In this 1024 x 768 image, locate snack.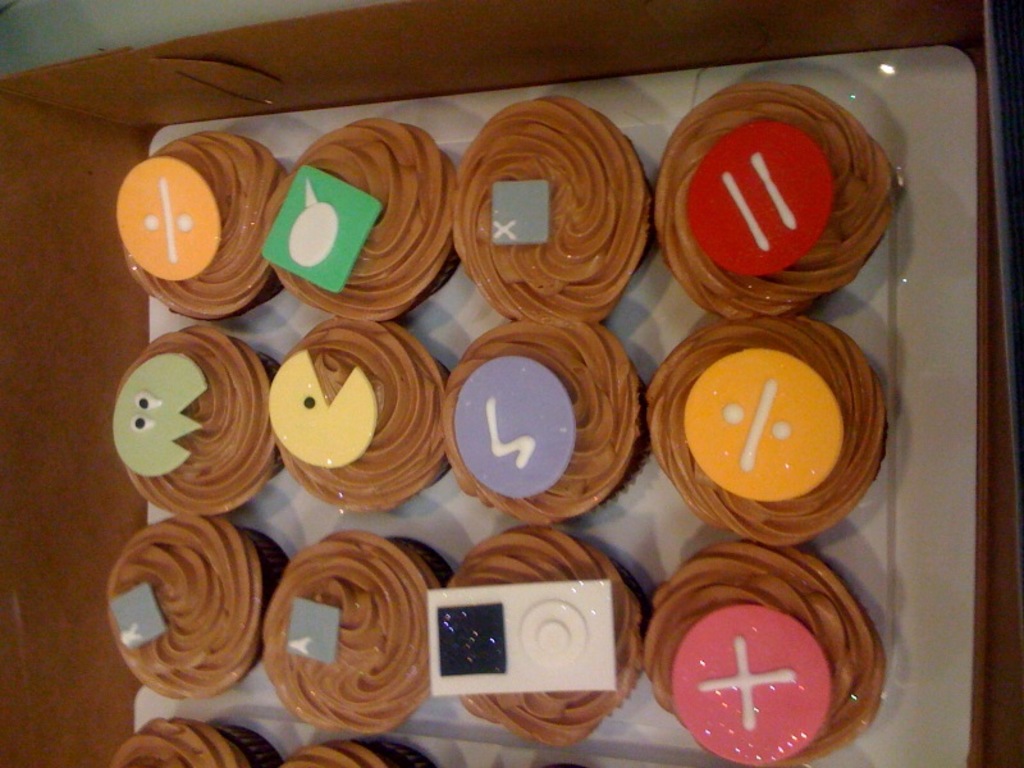
Bounding box: x1=449 y1=95 x2=655 y2=330.
